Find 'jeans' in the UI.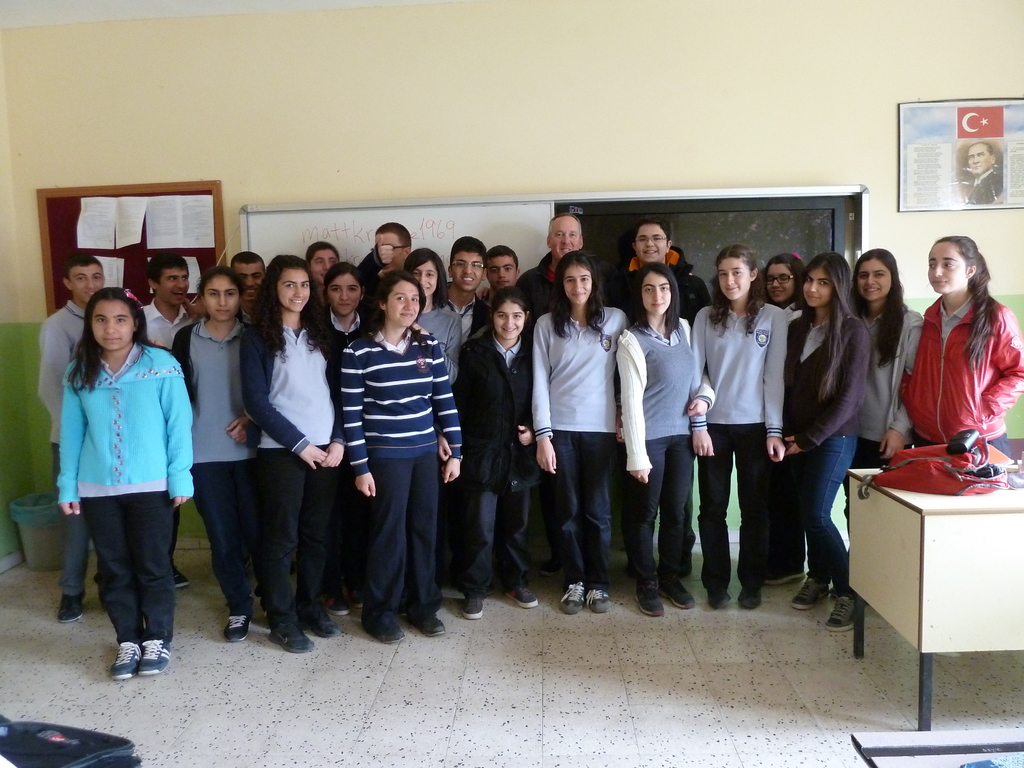
UI element at [x1=81, y1=487, x2=179, y2=652].
